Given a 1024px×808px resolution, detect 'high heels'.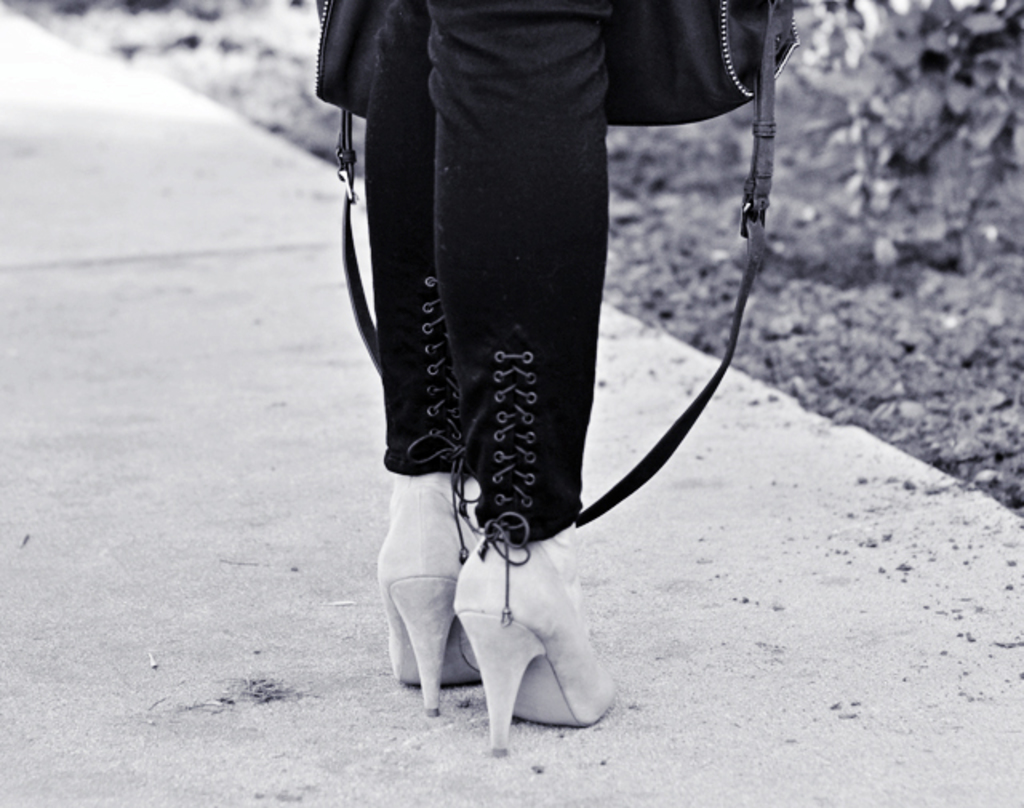
(left=438, top=534, right=622, bottom=744).
